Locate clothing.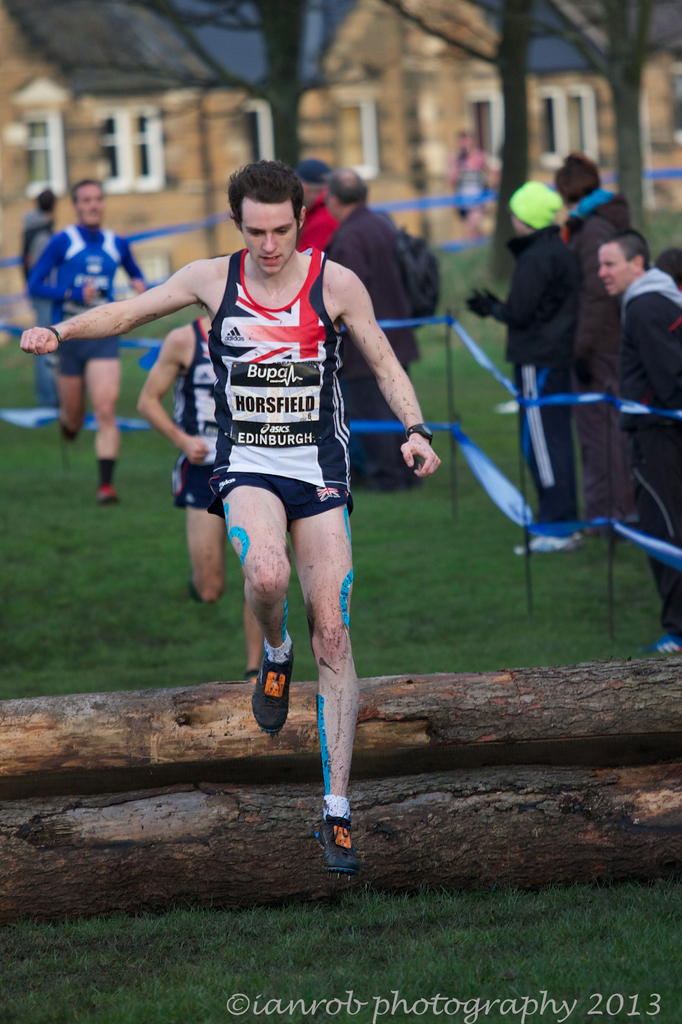
Bounding box: [175,323,223,508].
